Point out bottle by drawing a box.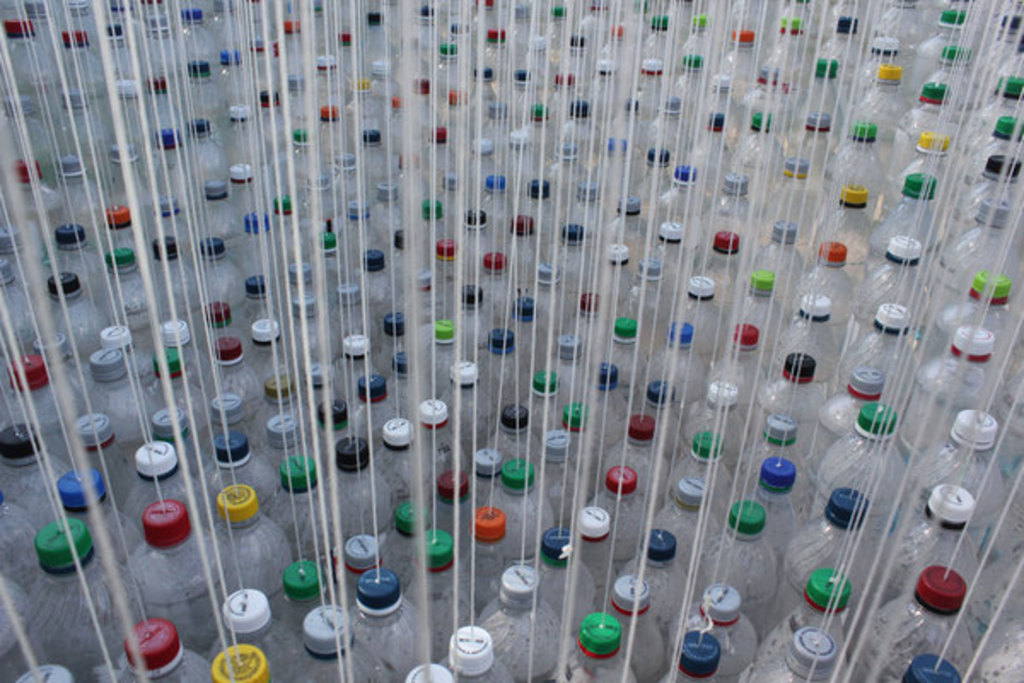
locate(372, 417, 427, 505).
